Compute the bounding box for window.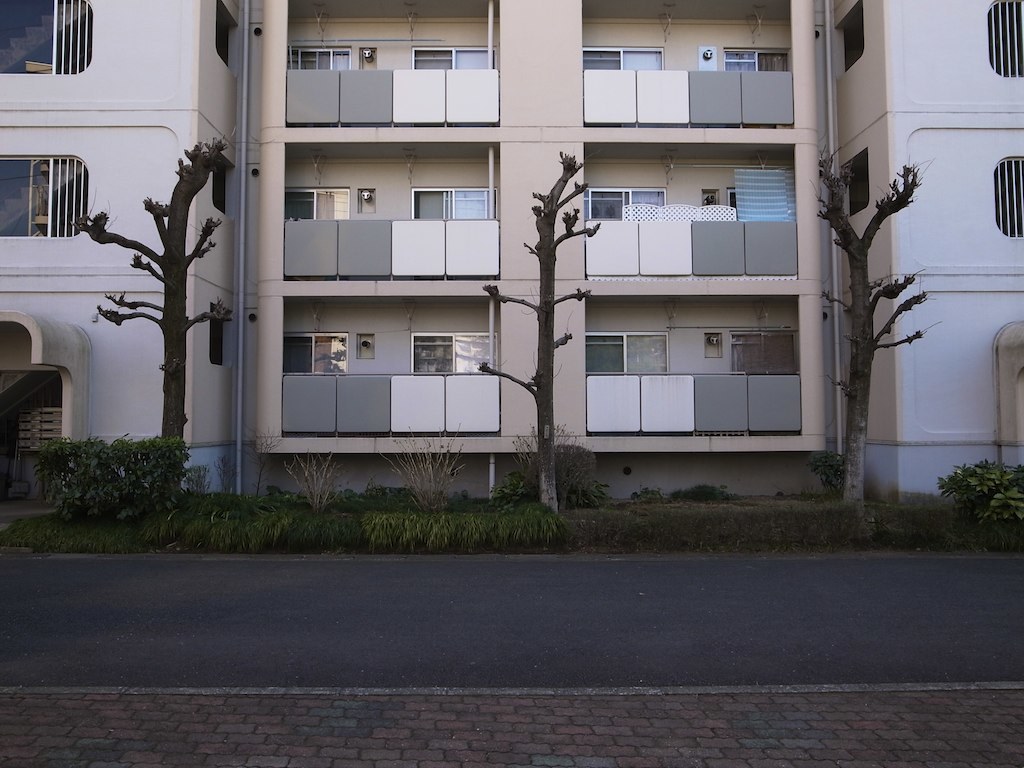
841,8,863,77.
